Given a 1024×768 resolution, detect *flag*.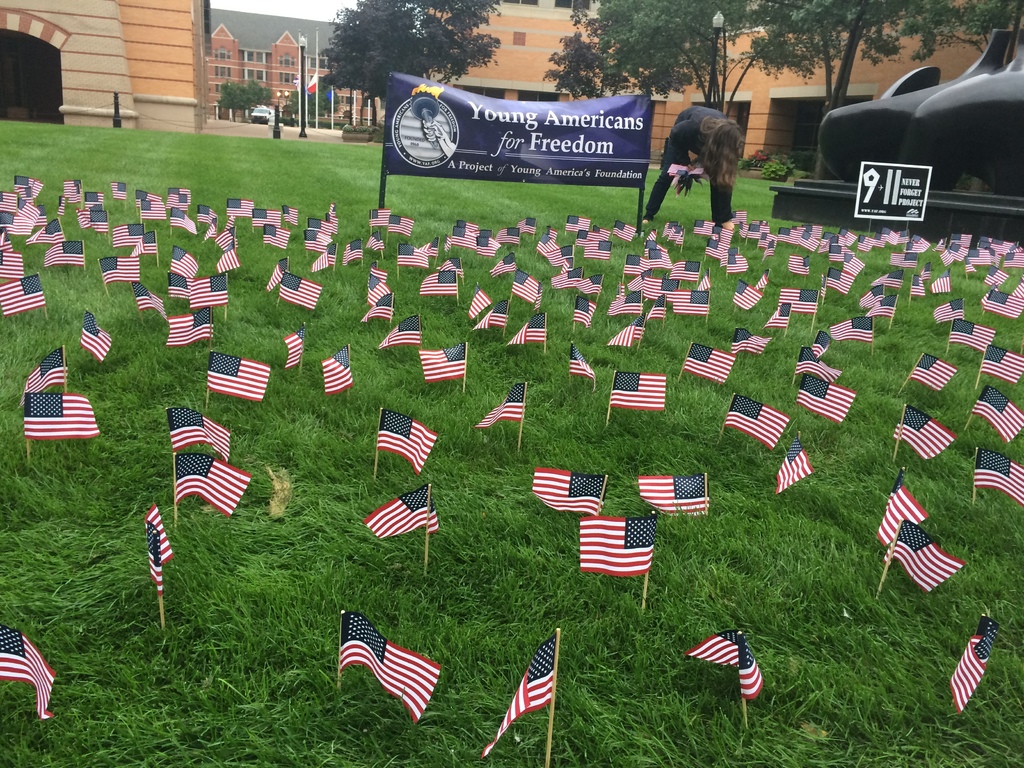
rect(0, 269, 47, 314).
